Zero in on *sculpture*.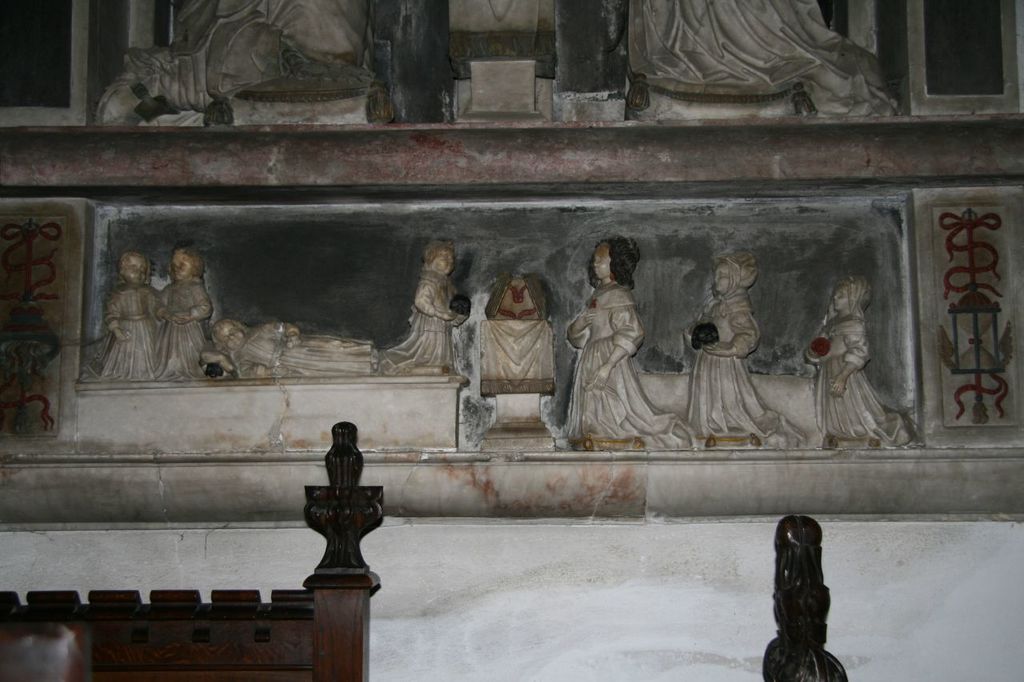
Zeroed in: BBox(806, 275, 924, 453).
